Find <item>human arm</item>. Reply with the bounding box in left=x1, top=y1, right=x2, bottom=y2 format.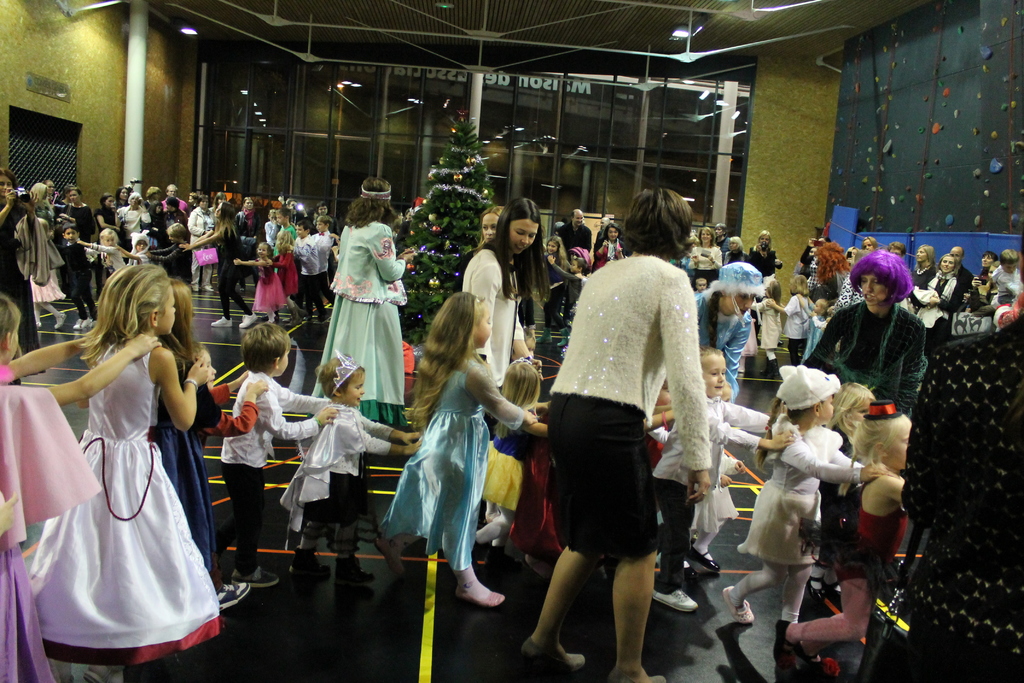
left=886, top=476, right=906, bottom=509.
